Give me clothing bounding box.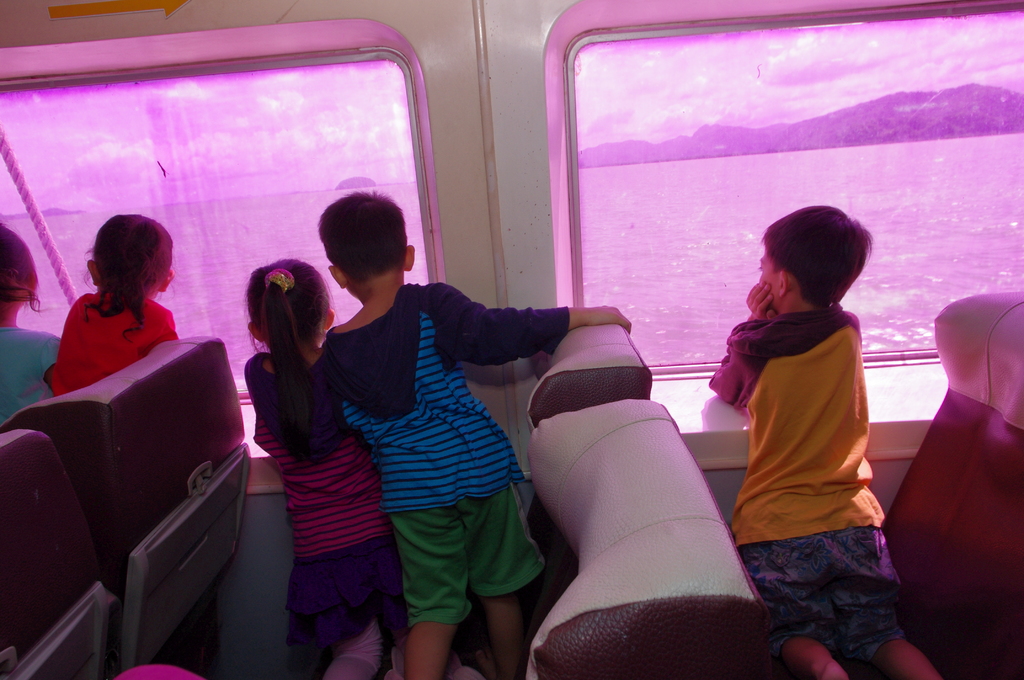
BBox(41, 286, 179, 394).
